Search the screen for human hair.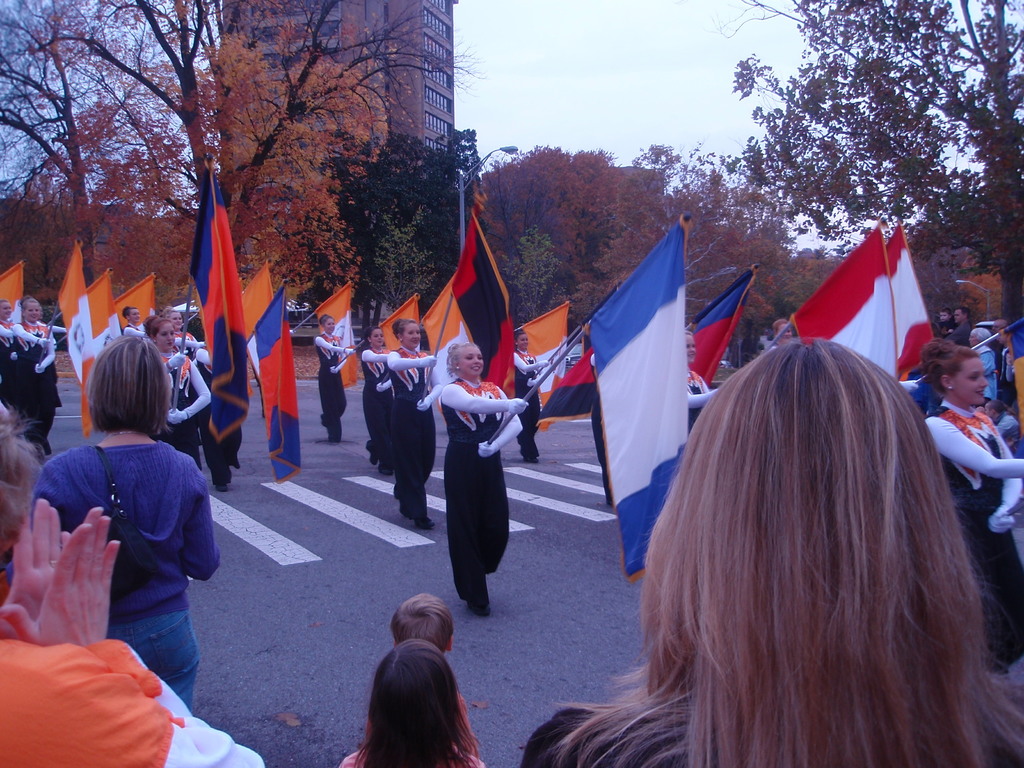
Found at BBox(140, 315, 172, 337).
